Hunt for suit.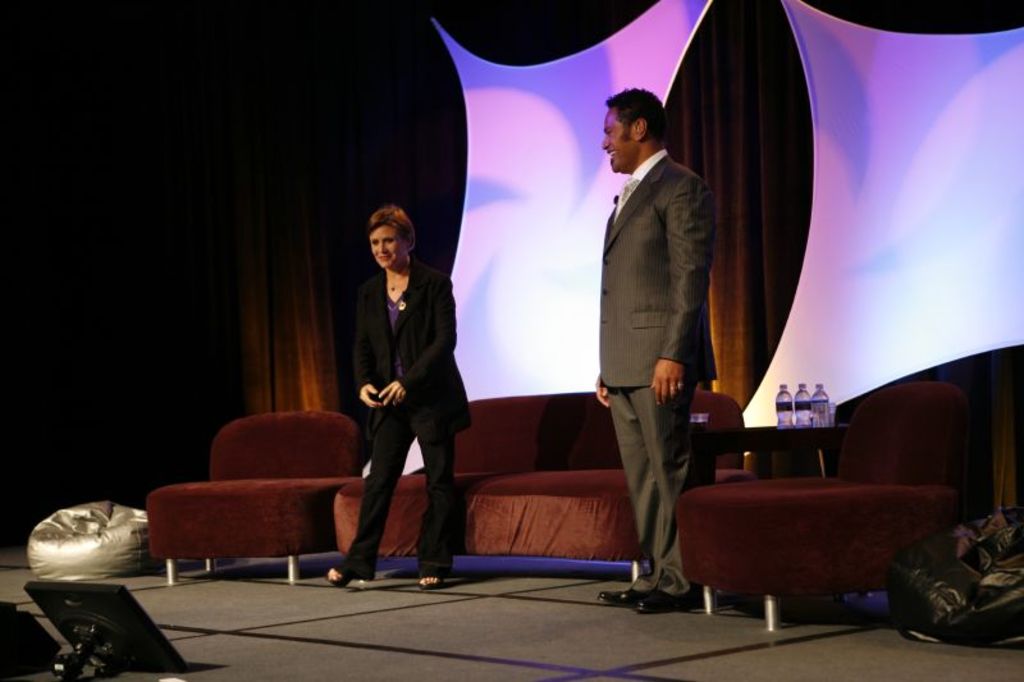
Hunted down at select_region(346, 198, 471, 581).
